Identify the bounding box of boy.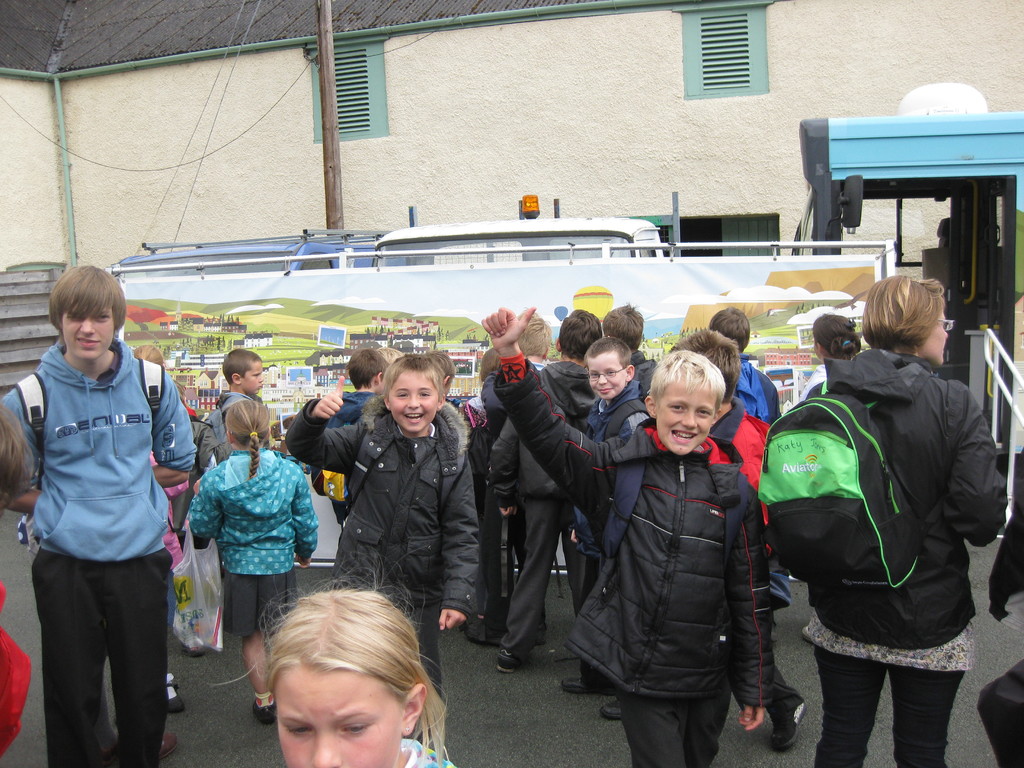
[479,305,774,766].
